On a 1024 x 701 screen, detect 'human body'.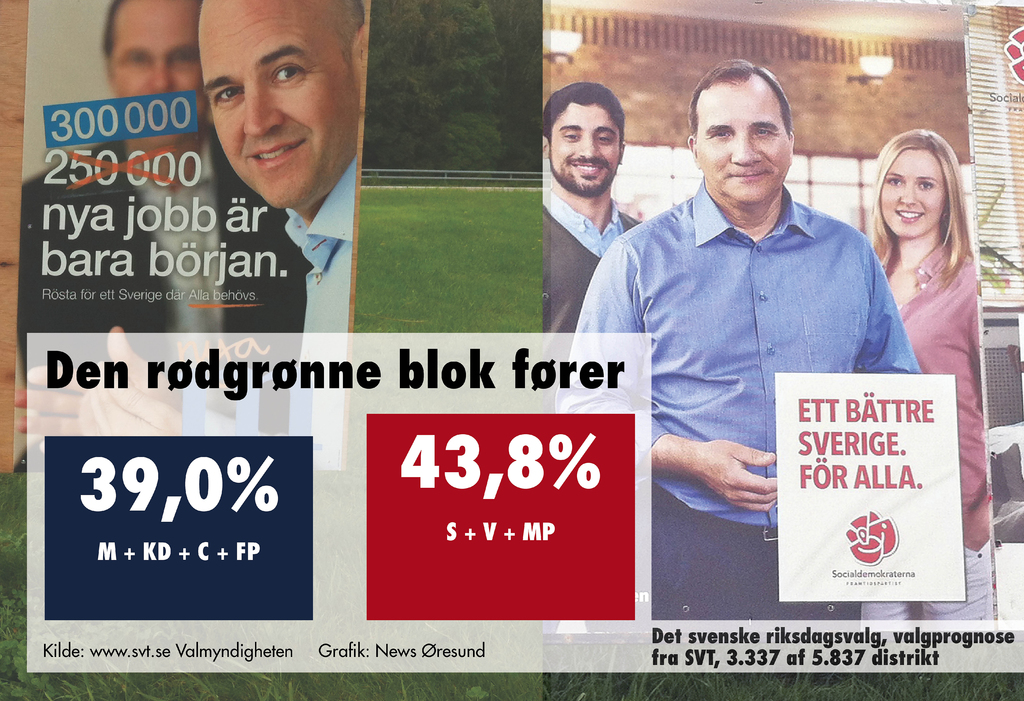
x1=200, y1=0, x2=363, y2=467.
